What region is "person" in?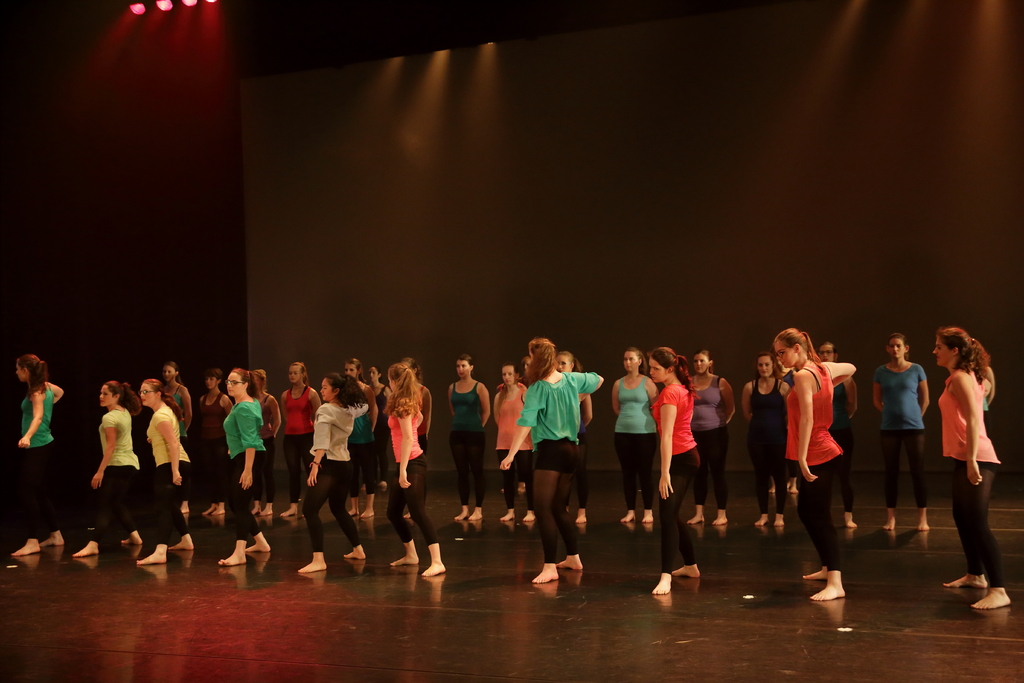
l=401, t=357, r=433, b=520.
